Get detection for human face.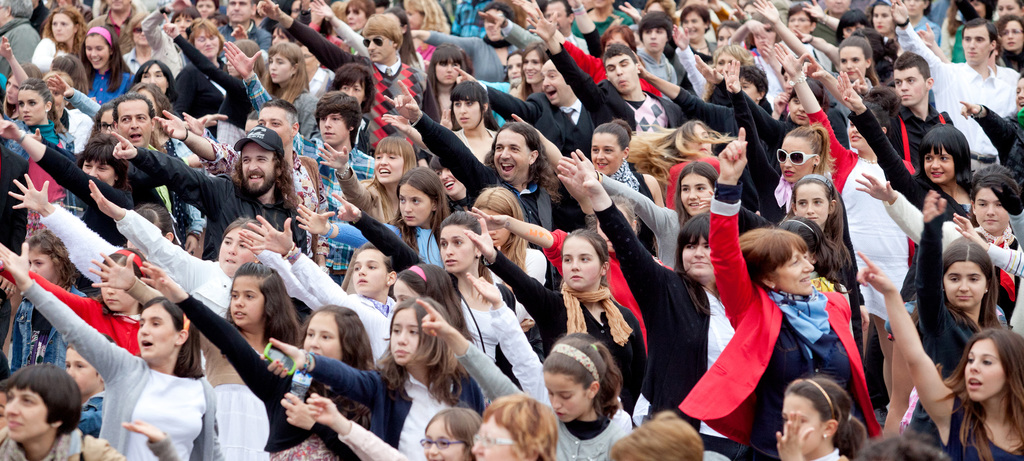
Detection: left=340, top=82, right=366, bottom=98.
